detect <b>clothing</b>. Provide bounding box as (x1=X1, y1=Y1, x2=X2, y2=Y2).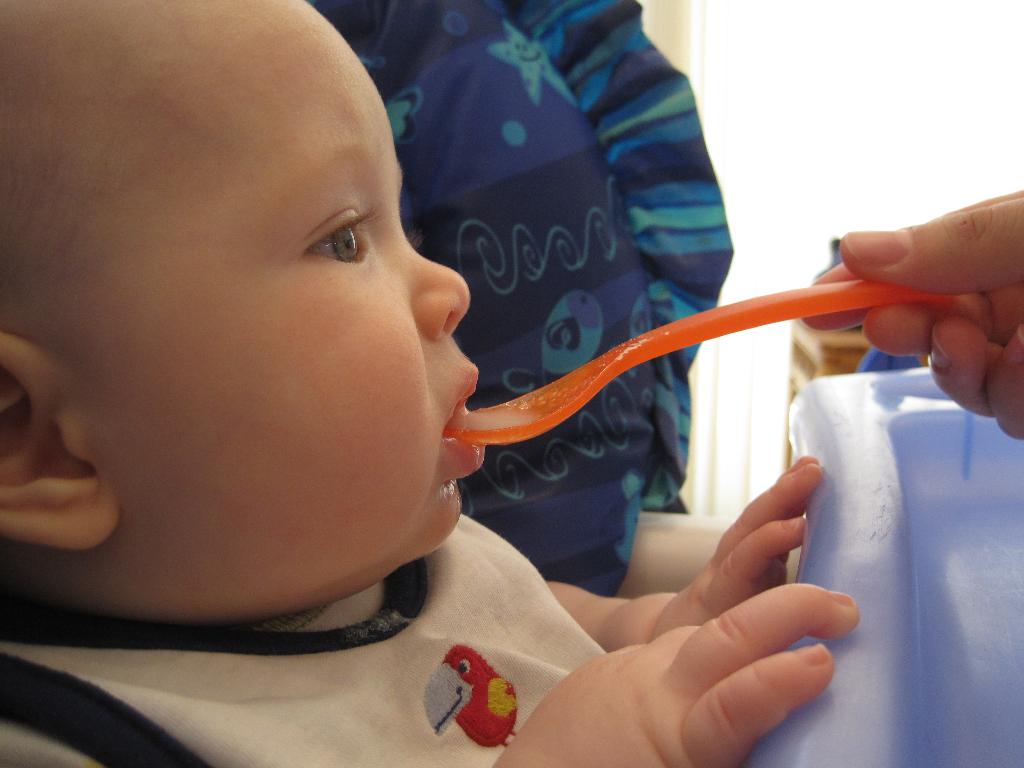
(x1=0, y1=509, x2=612, y2=767).
